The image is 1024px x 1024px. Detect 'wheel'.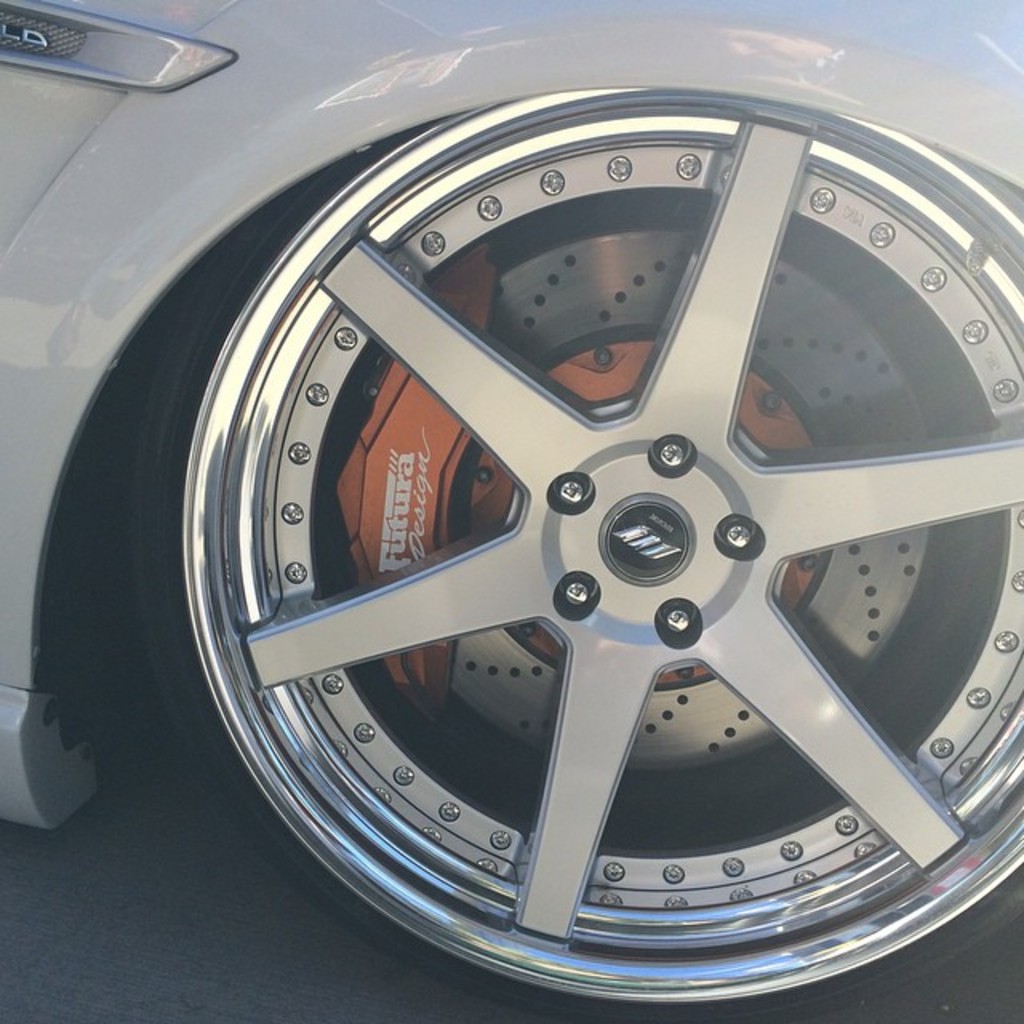
Detection: <bbox>147, 75, 1023, 994</bbox>.
